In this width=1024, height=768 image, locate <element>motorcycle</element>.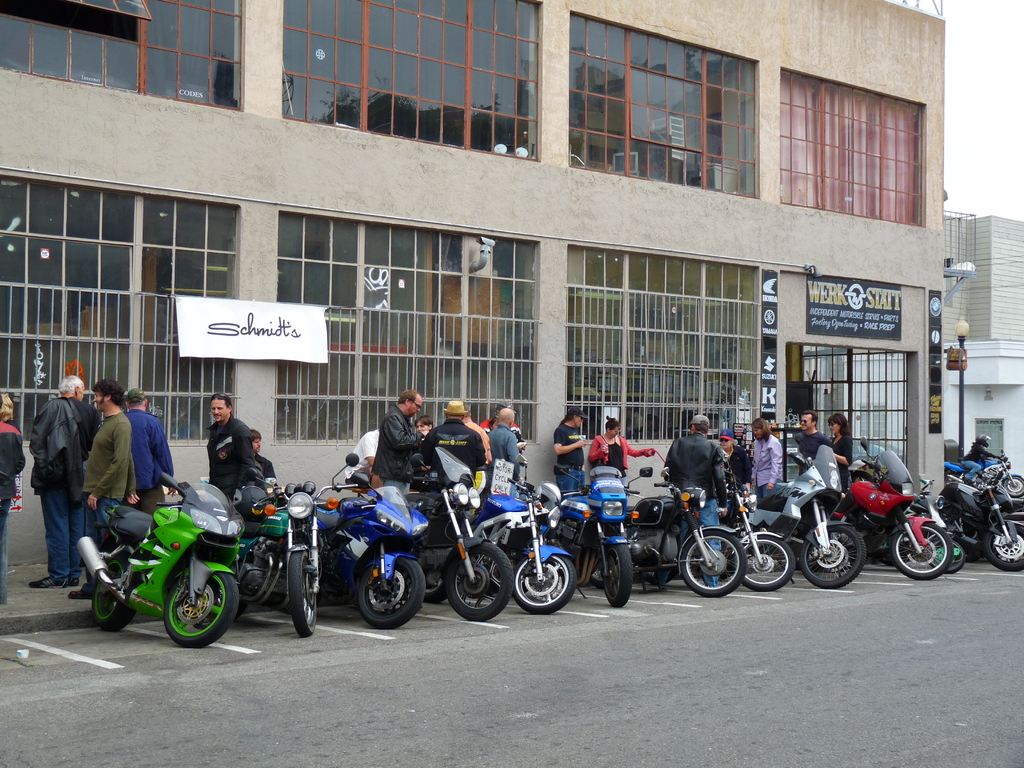
Bounding box: 831:438:953:582.
